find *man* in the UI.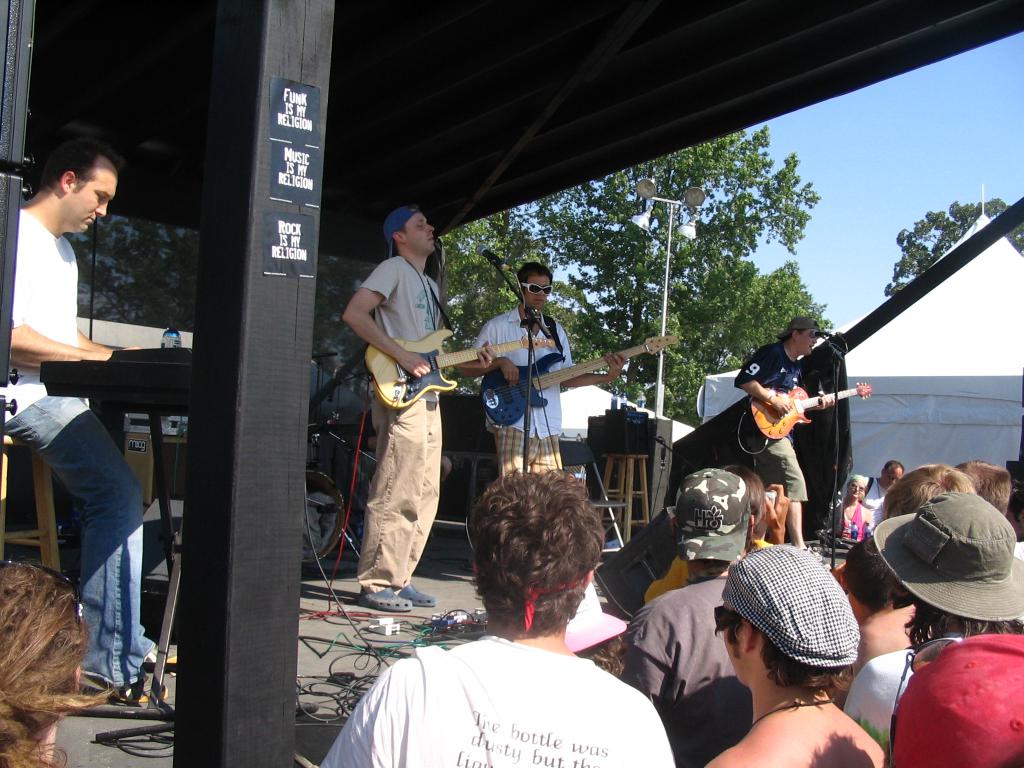
UI element at (left=710, top=539, right=887, bottom=767).
